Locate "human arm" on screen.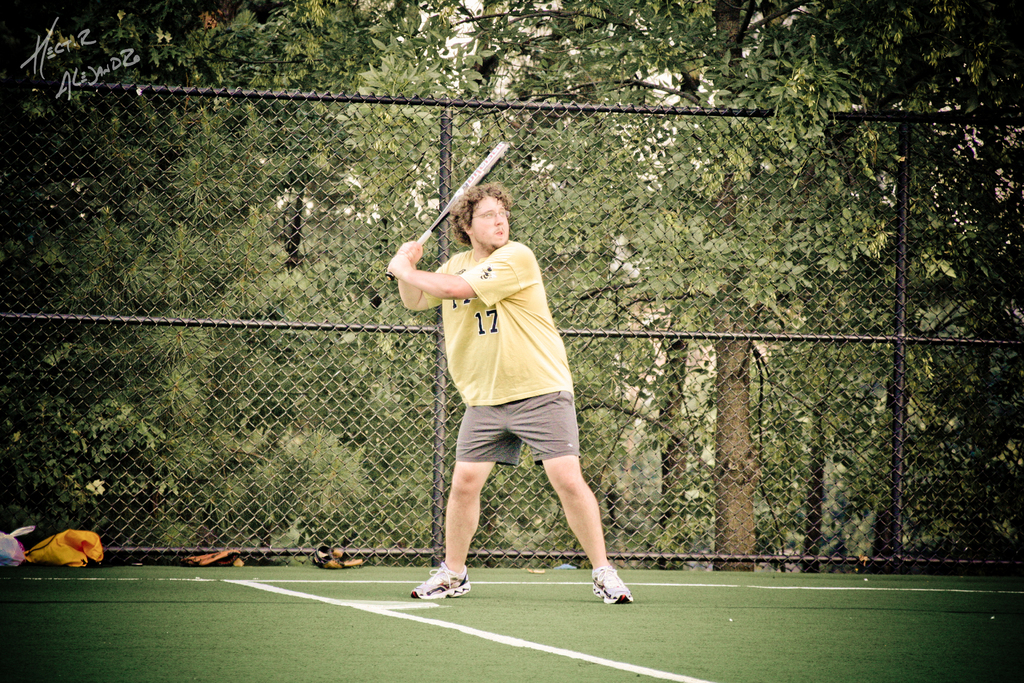
On screen at bbox(385, 237, 535, 299).
